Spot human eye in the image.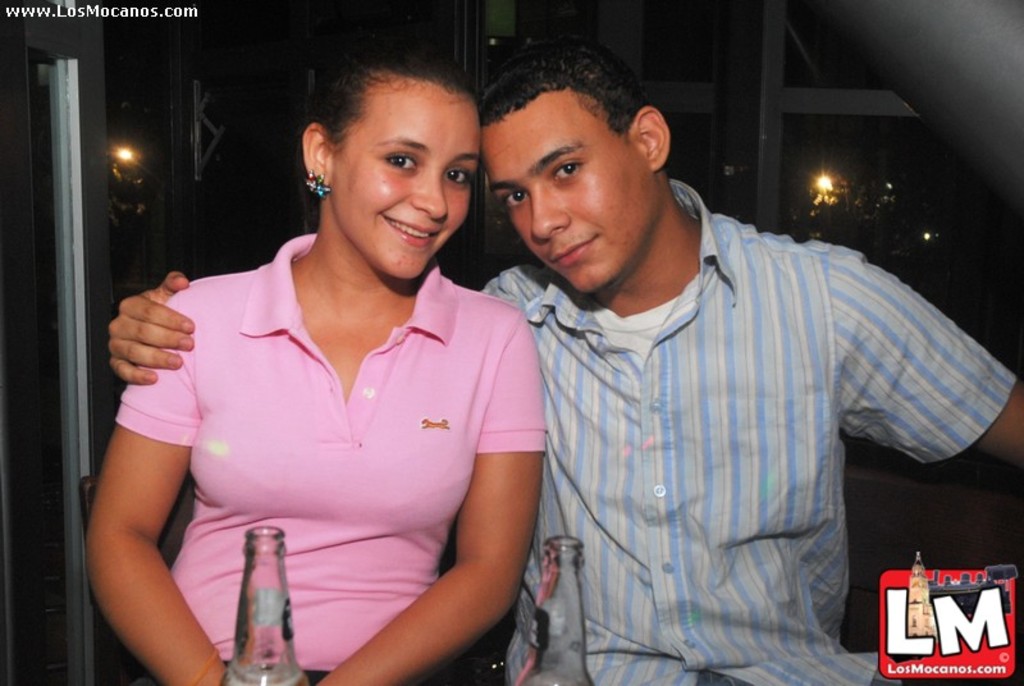
human eye found at 502,191,529,210.
